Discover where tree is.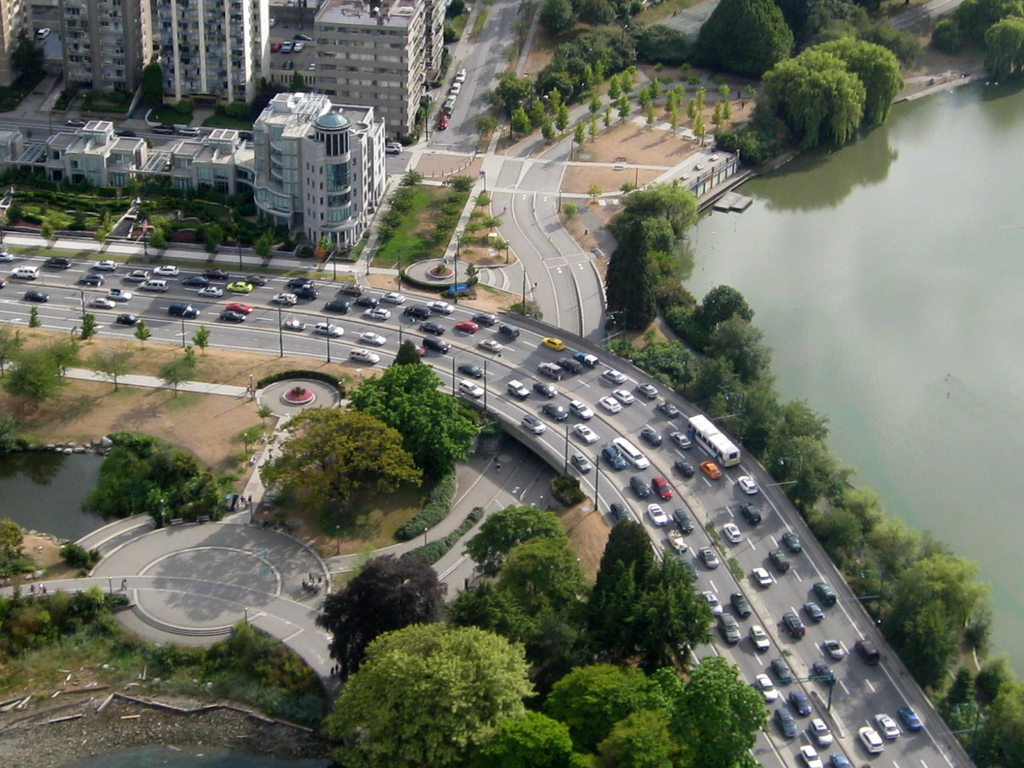
Discovered at [589,92,603,115].
